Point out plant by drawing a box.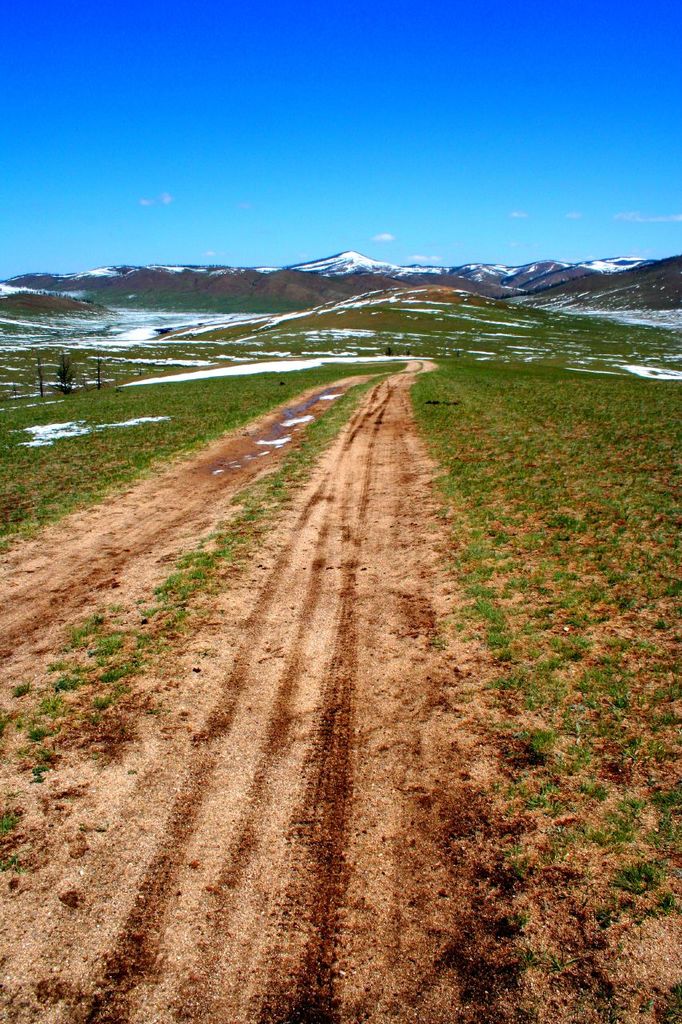
region(654, 977, 681, 1021).
